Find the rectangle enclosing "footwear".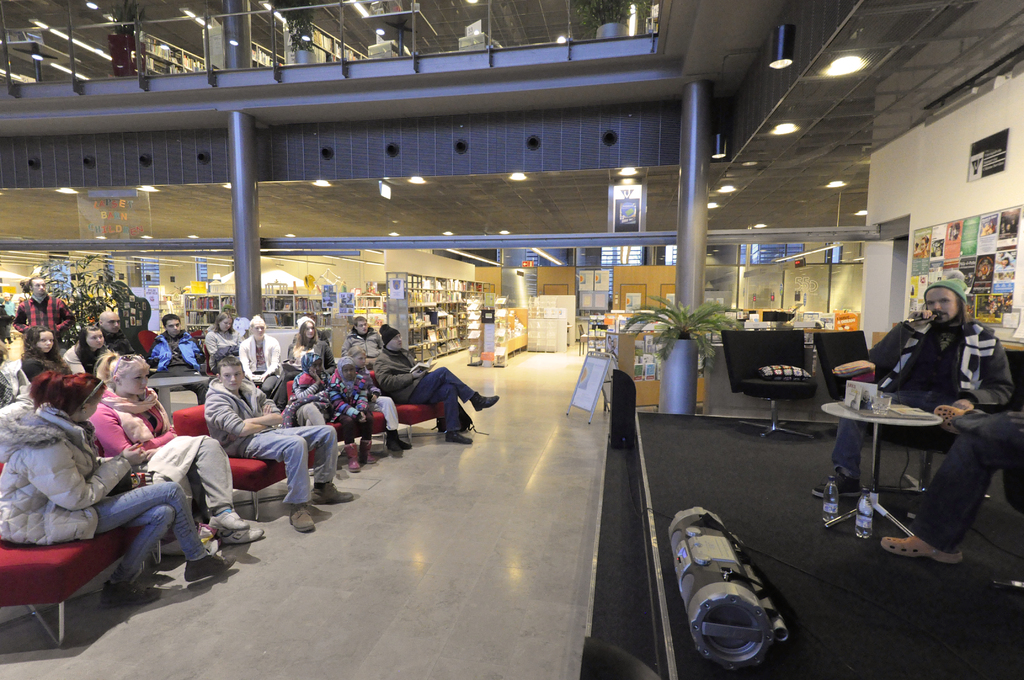
locate(287, 503, 314, 533).
